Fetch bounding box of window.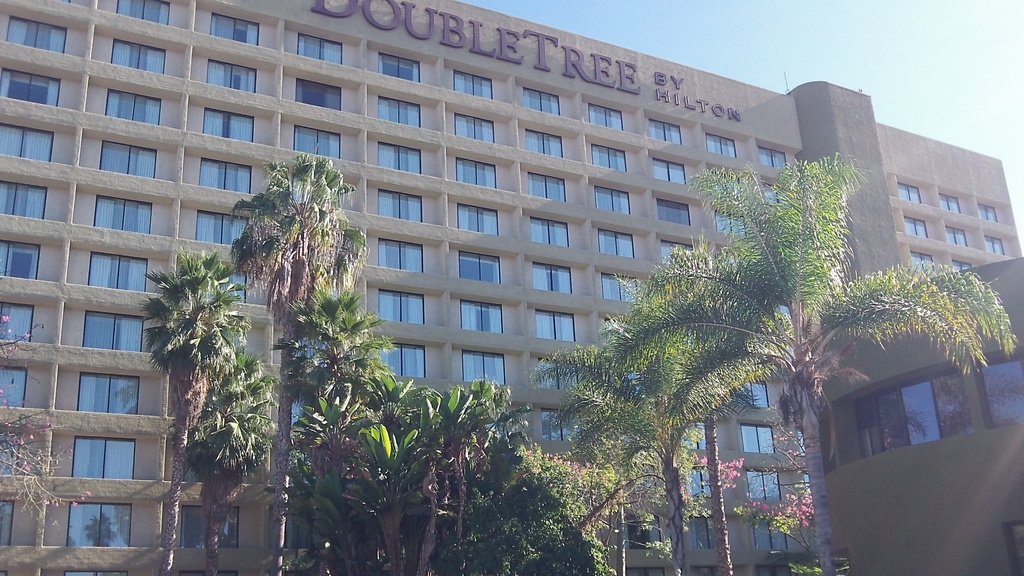
Bbox: (x1=106, y1=85, x2=159, y2=125).
